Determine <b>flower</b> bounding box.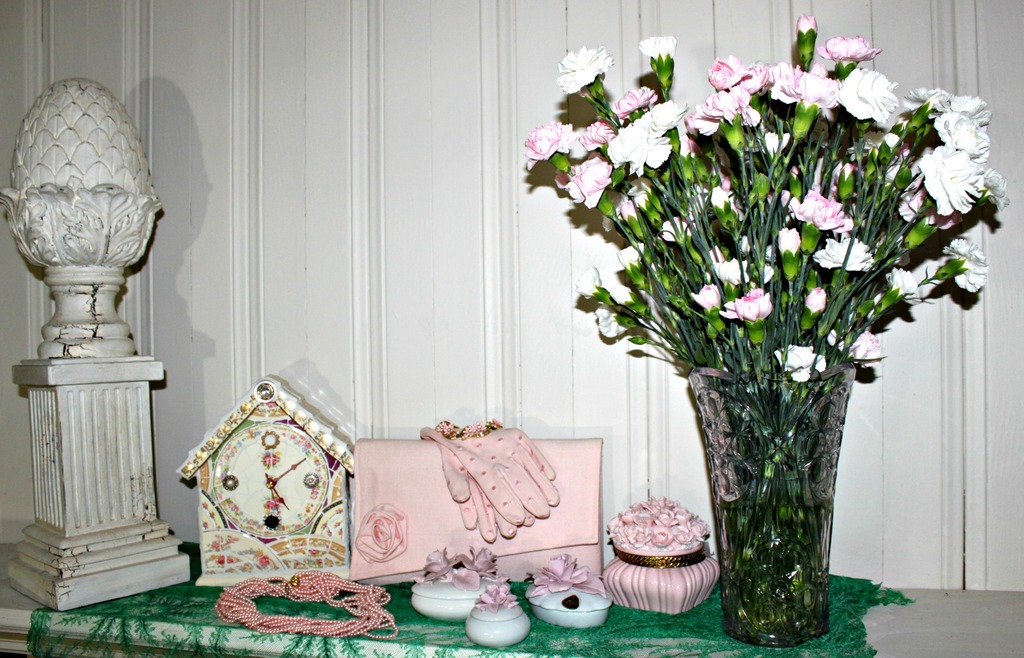
Determined: 621 169 663 205.
